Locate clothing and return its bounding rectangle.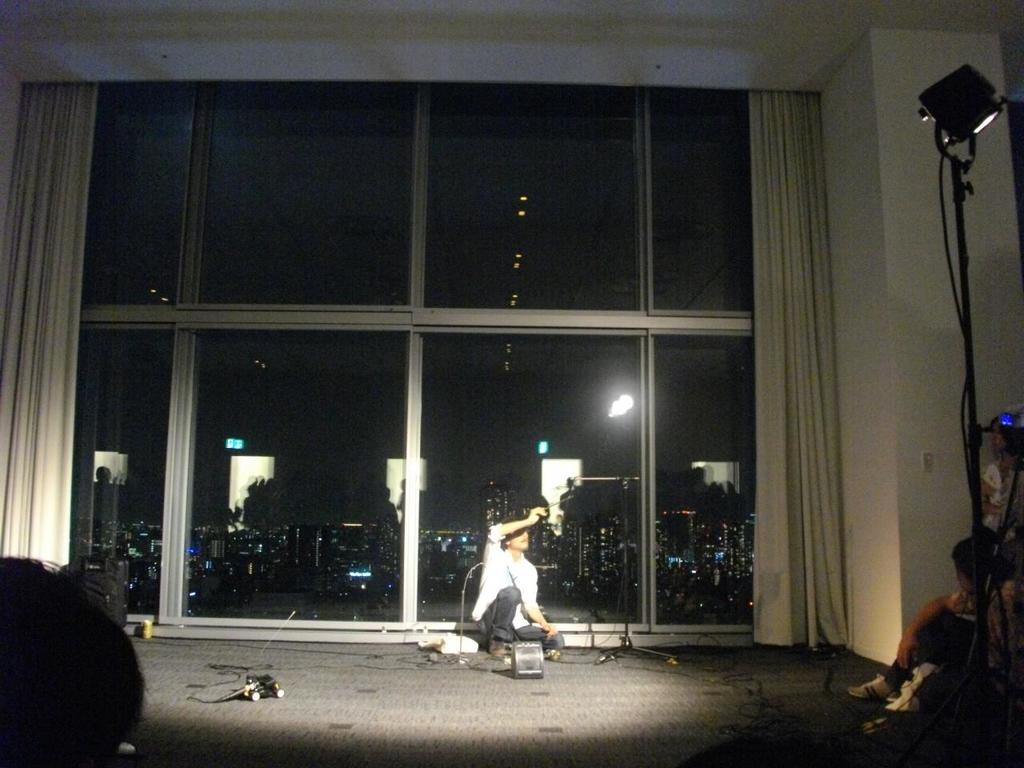
rect(459, 510, 555, 670).
